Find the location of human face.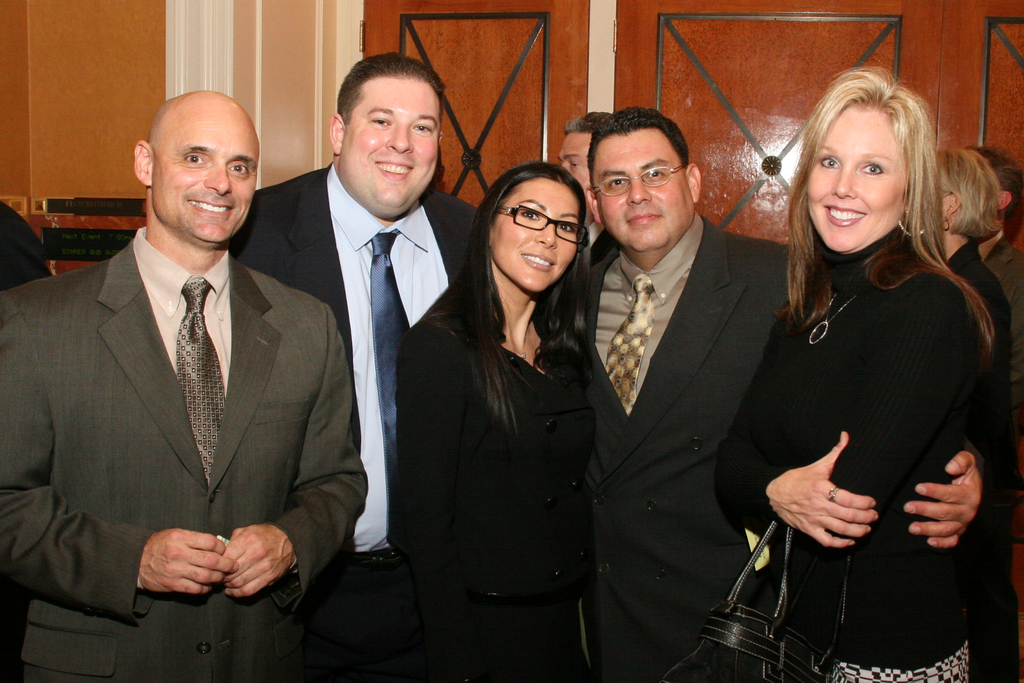
Location: <bbox>488, 177, 579, 293</bbox>.
